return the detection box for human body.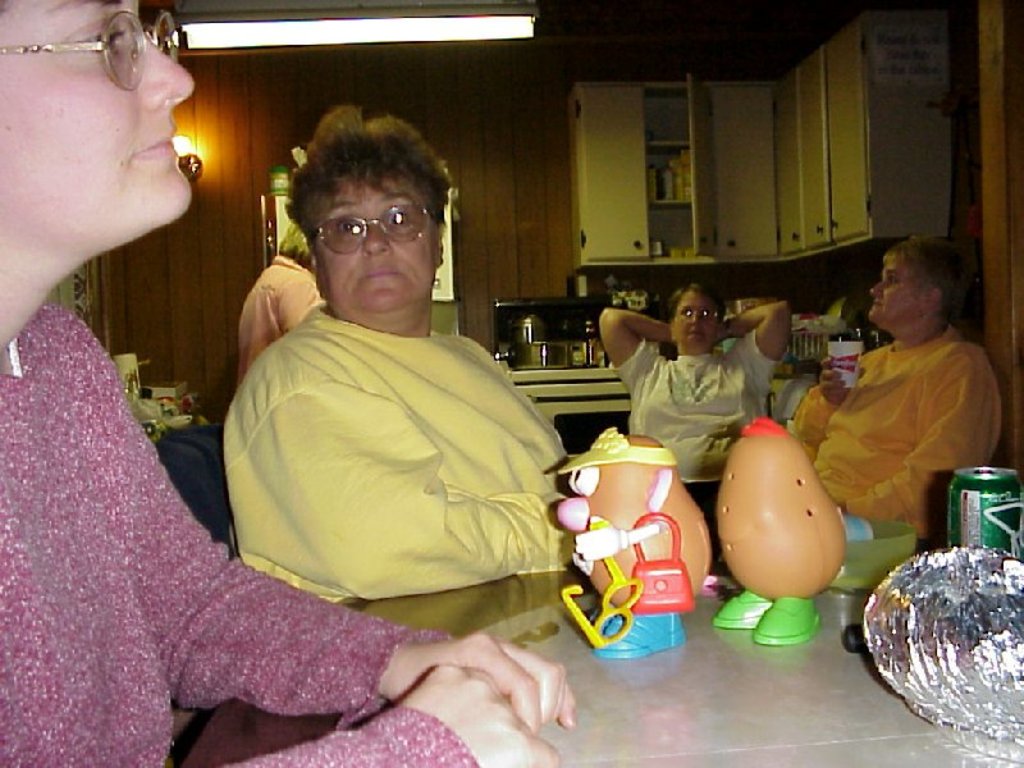
(786,234,1005,554).
